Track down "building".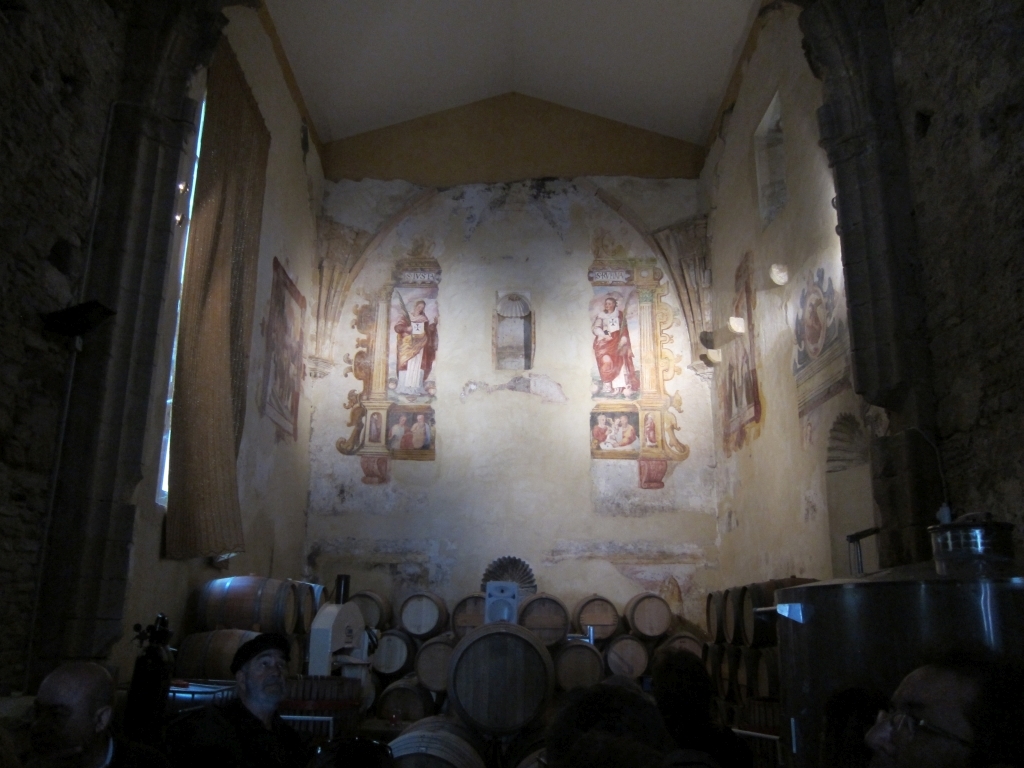
Tracked to [0,0,1023,767].
